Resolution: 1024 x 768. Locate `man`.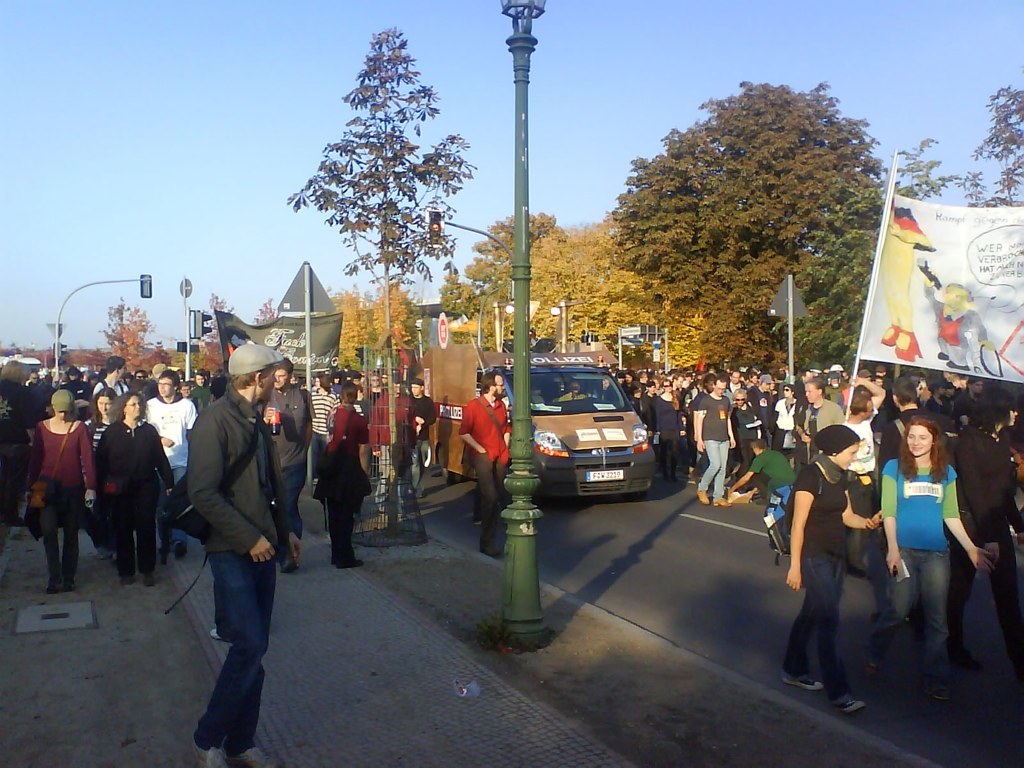
x1=24, y1=362, x2=52, y2=388.
